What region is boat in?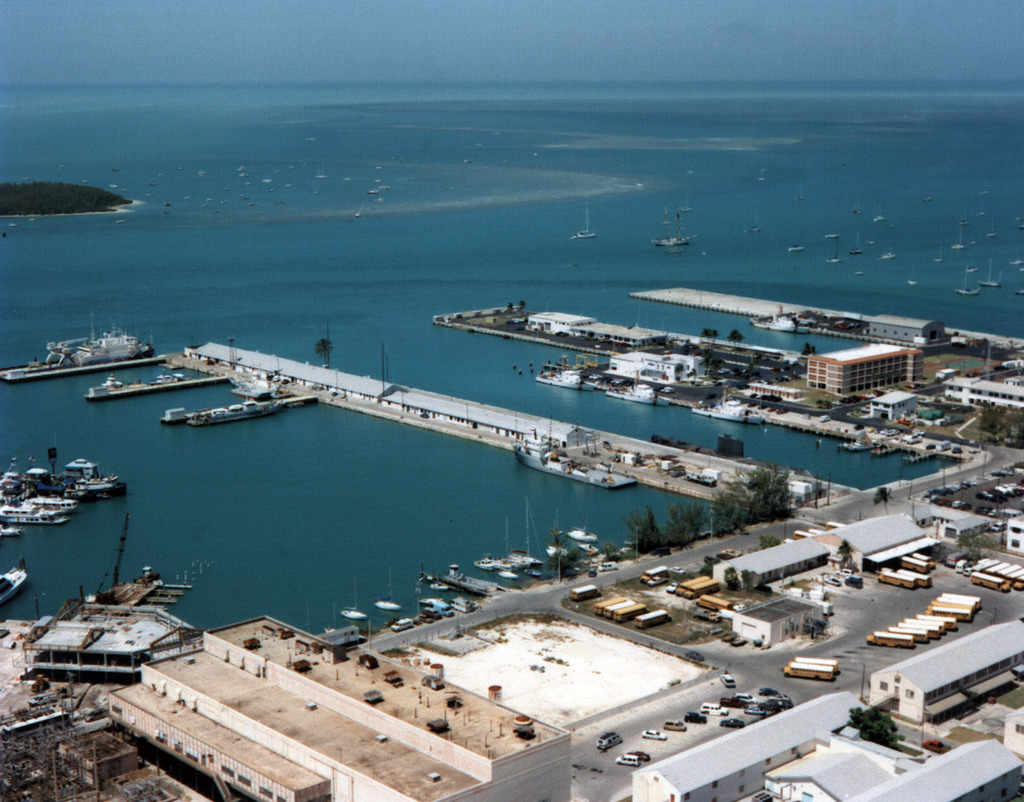
[568, 198, 596, 241].
